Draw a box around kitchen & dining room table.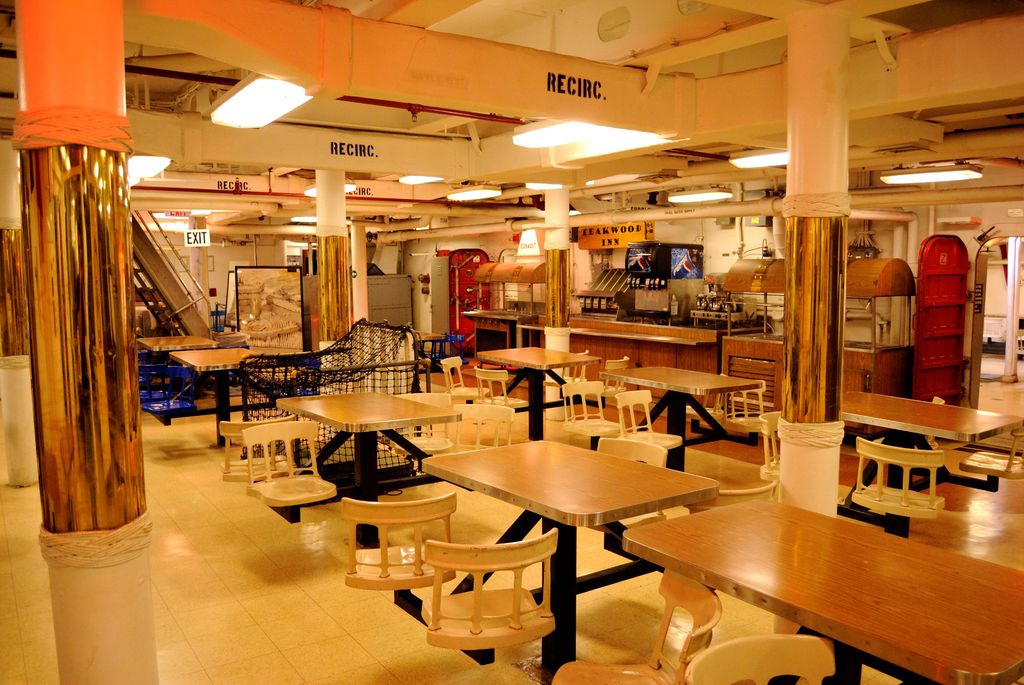
[418, 416, 751, 646].
